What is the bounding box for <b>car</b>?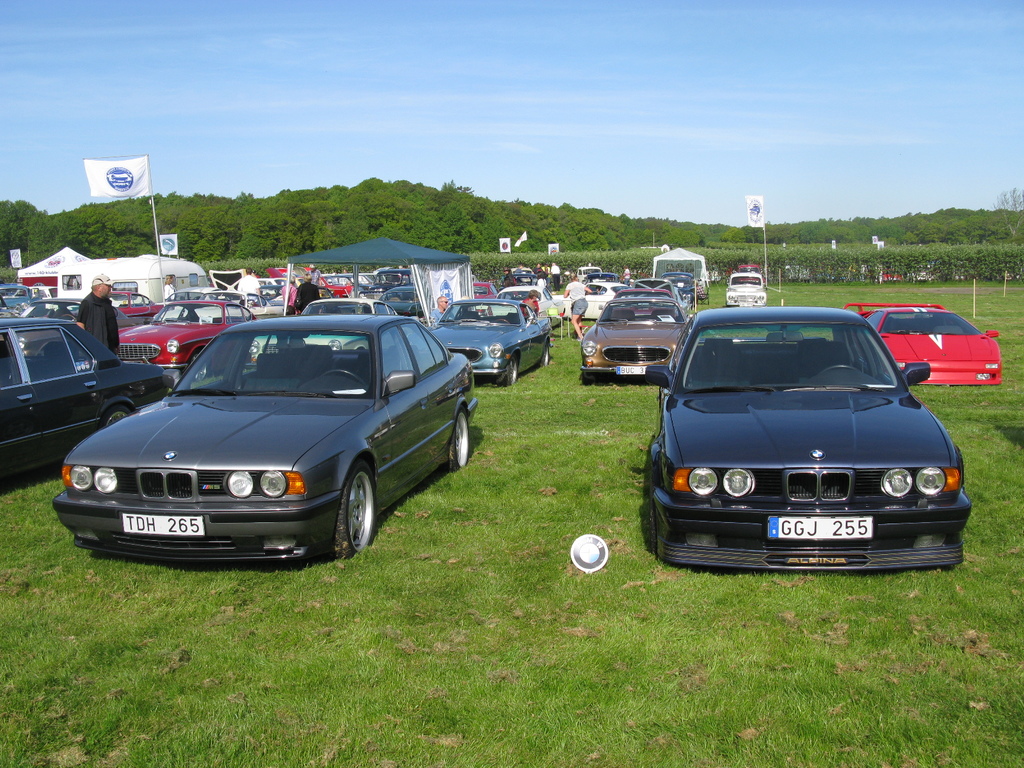
473, 280, 495, 298.
